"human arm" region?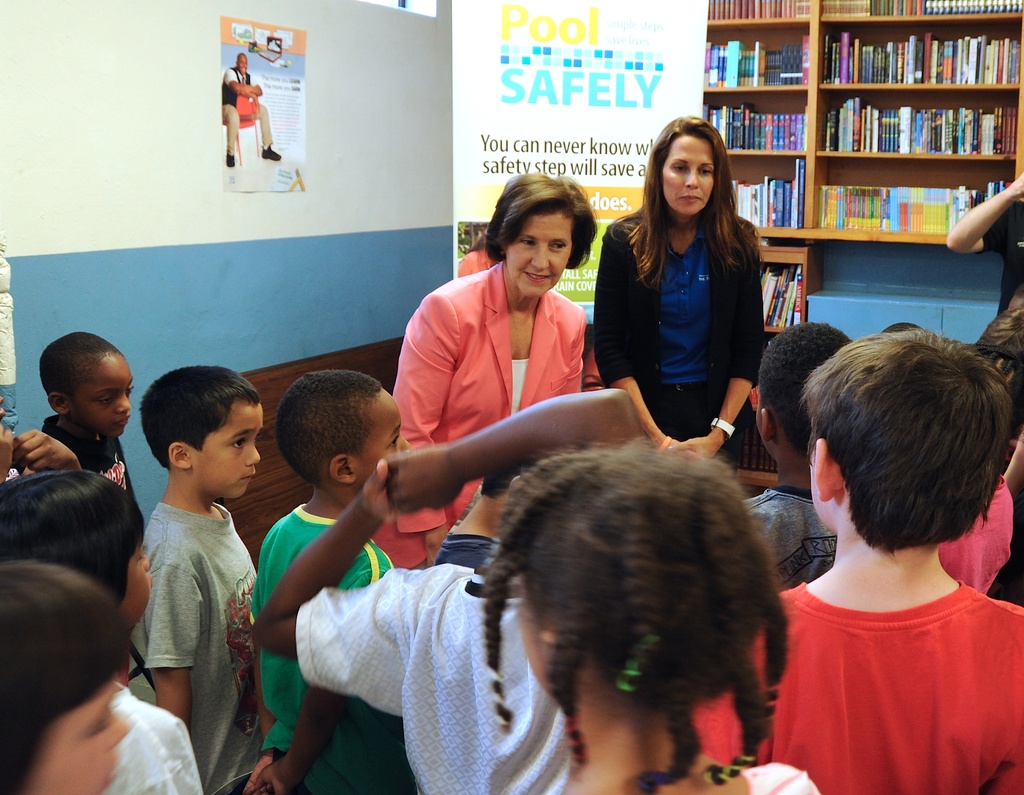
x1=0 y1=424 x2=14 y2=489
